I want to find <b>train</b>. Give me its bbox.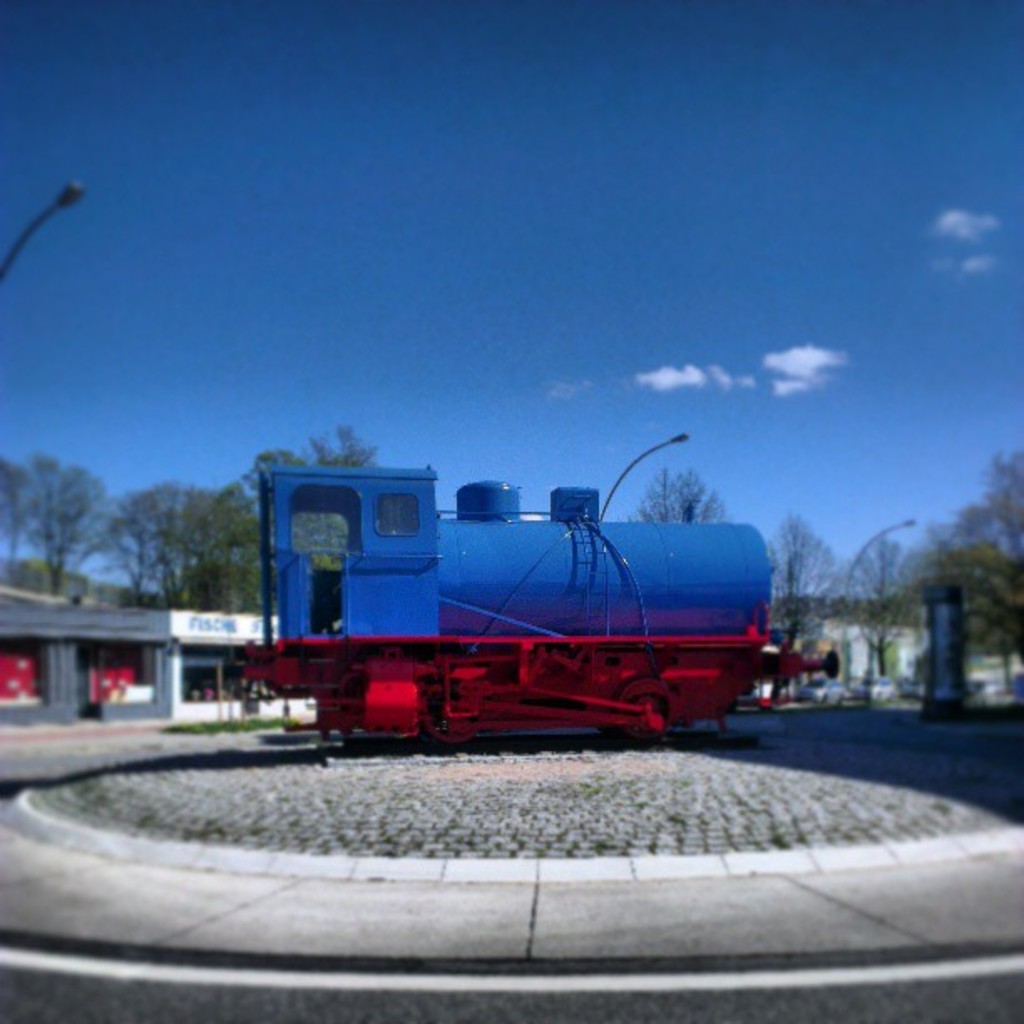
rect(231, 452, 840, 748).
